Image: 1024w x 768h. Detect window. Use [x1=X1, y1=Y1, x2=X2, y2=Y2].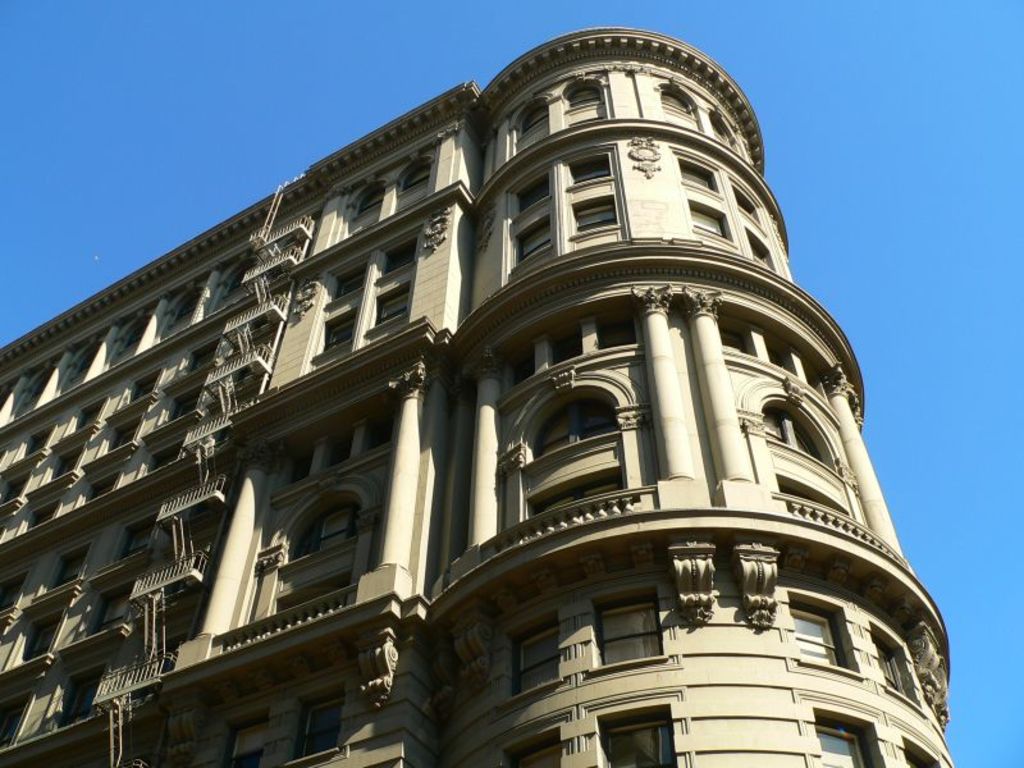
[x1=279, y1=486, x2=366, y2=618].
